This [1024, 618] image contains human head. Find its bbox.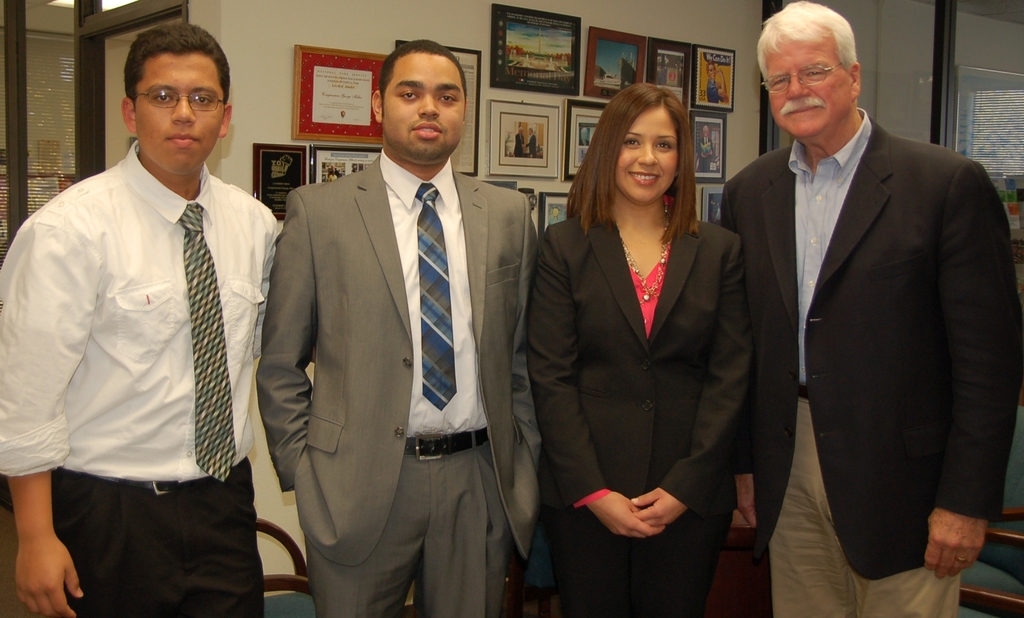
l=368, t=39, r=468, b=167.
